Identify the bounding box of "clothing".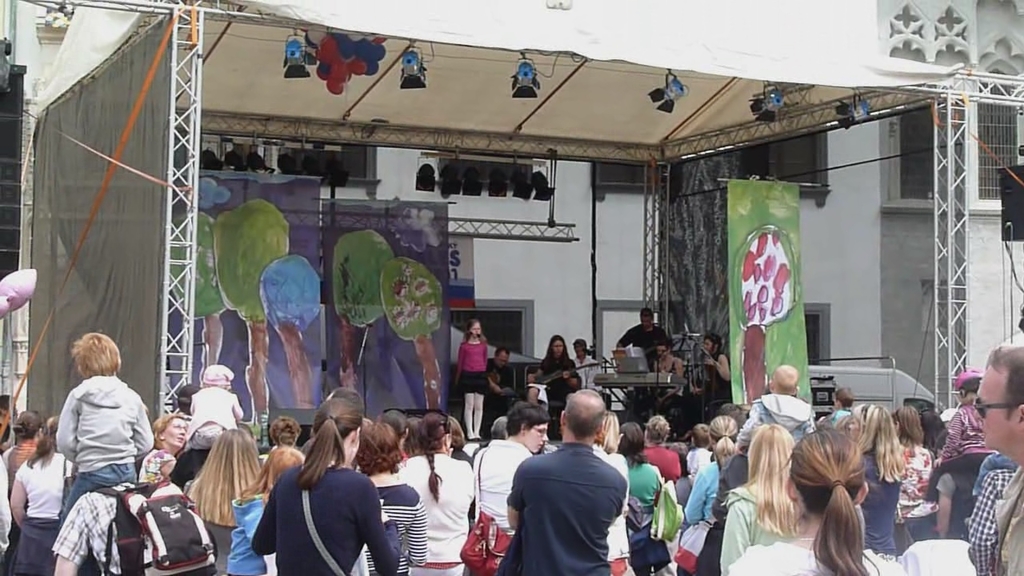
52, 480, 137, 575.
